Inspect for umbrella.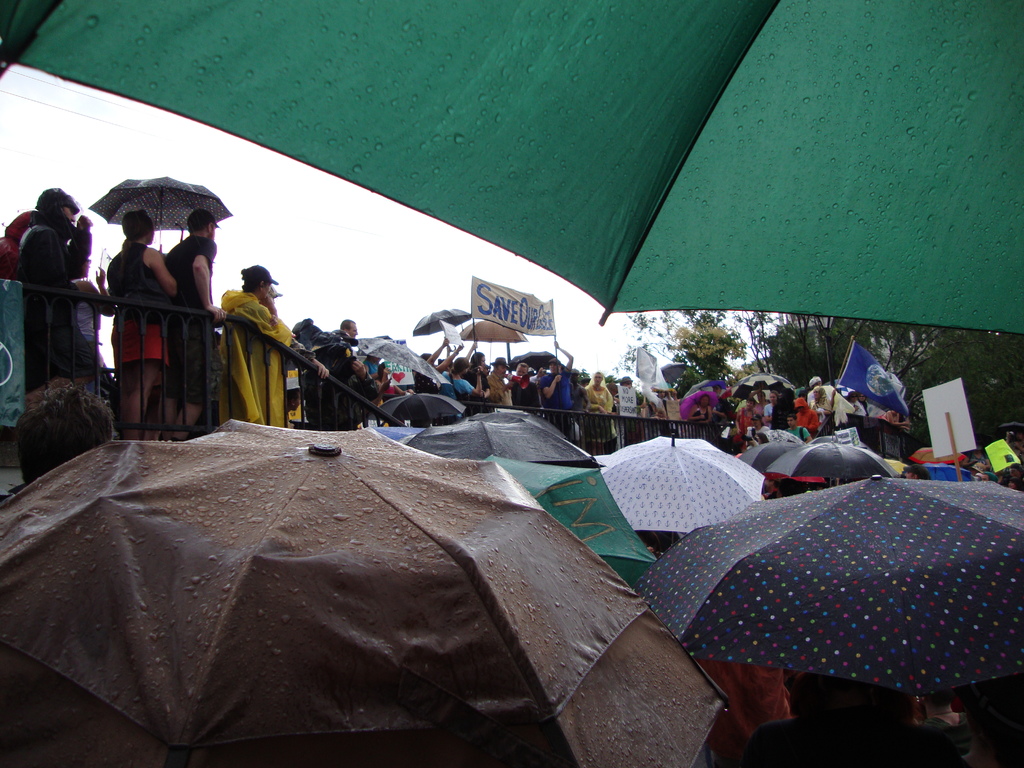
Inspection: 633, 470, 1023, 707.
